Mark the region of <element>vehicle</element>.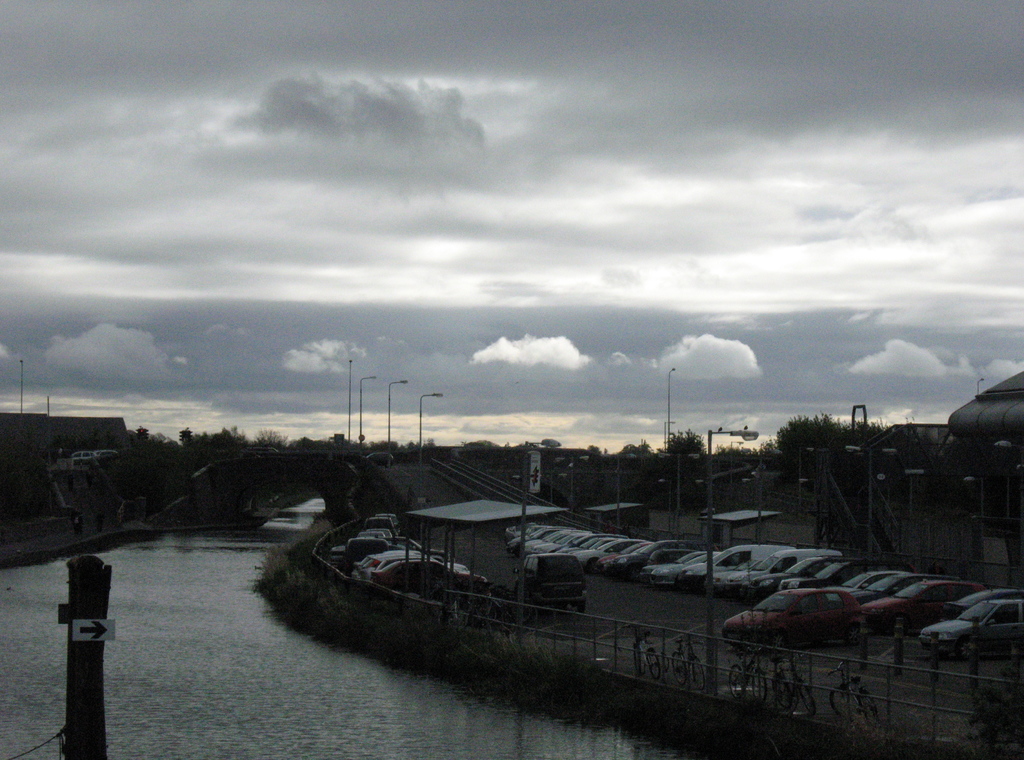
Region: [left=518, top=558, right=589, bottom=610].
